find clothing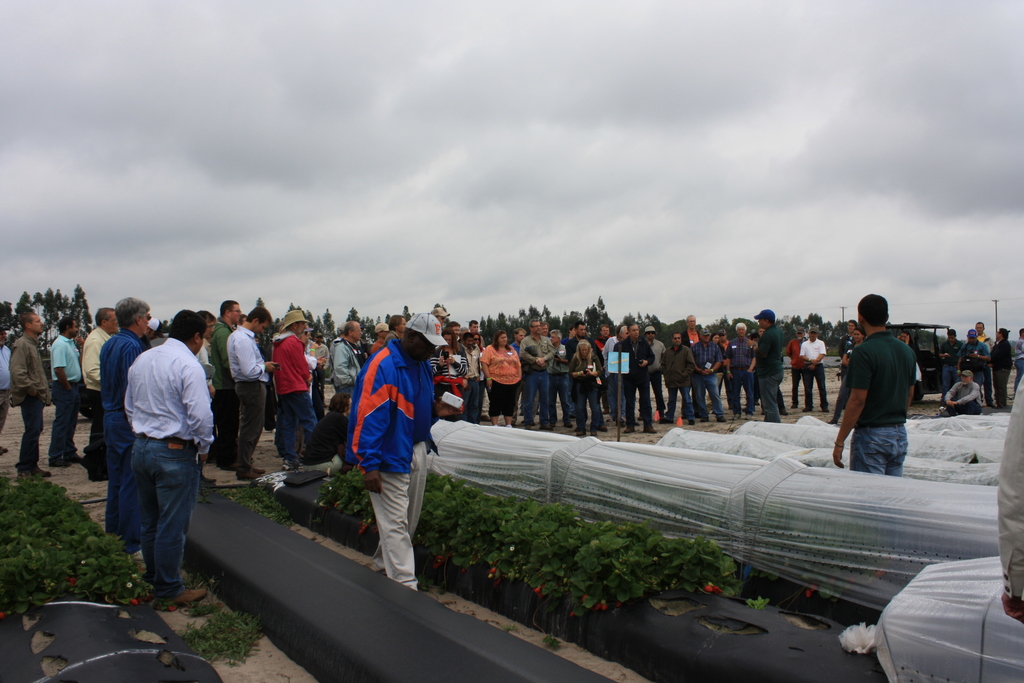
[left=97, top=327, right=152, bottom=547]
